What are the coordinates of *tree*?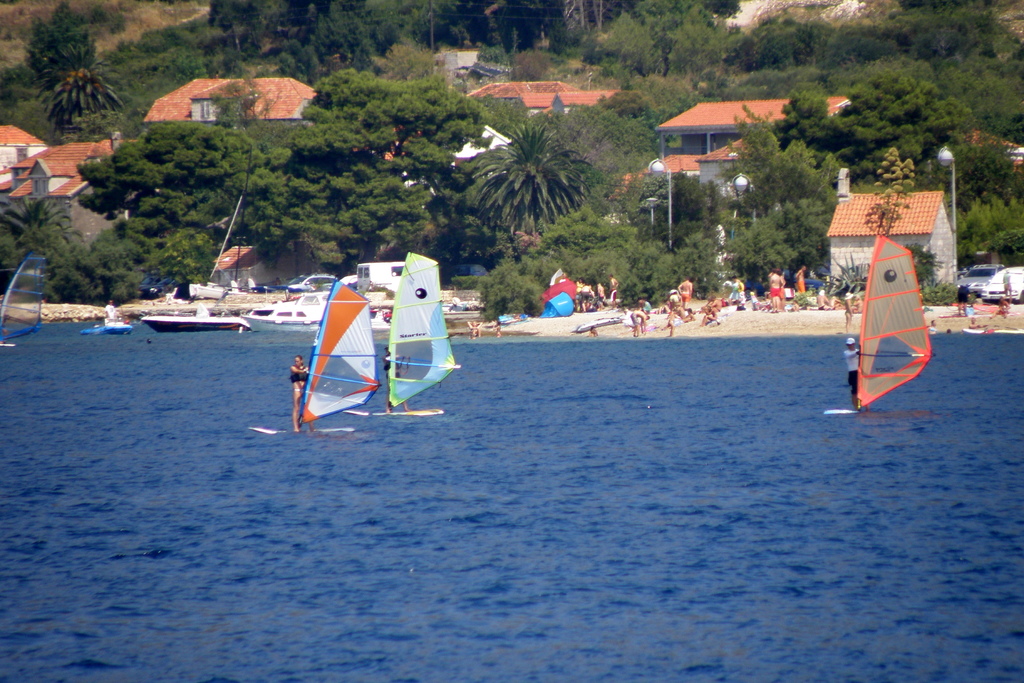
locate(757, 194, 835, 281).
